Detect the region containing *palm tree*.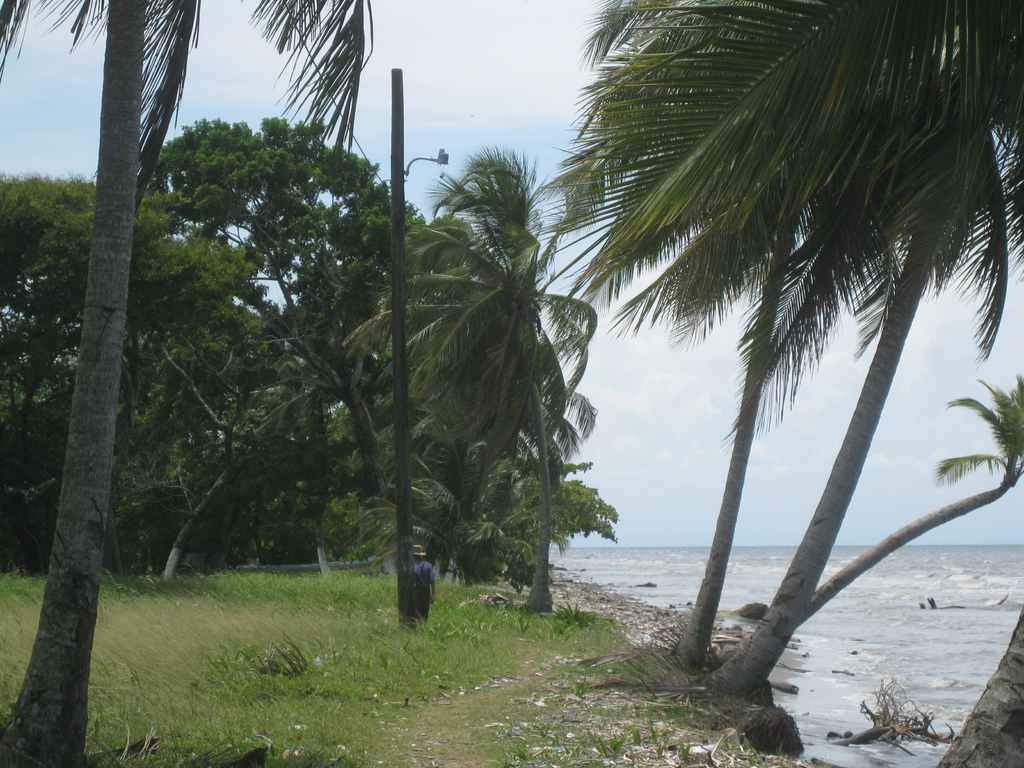
region(597, 22, 967, 679).
